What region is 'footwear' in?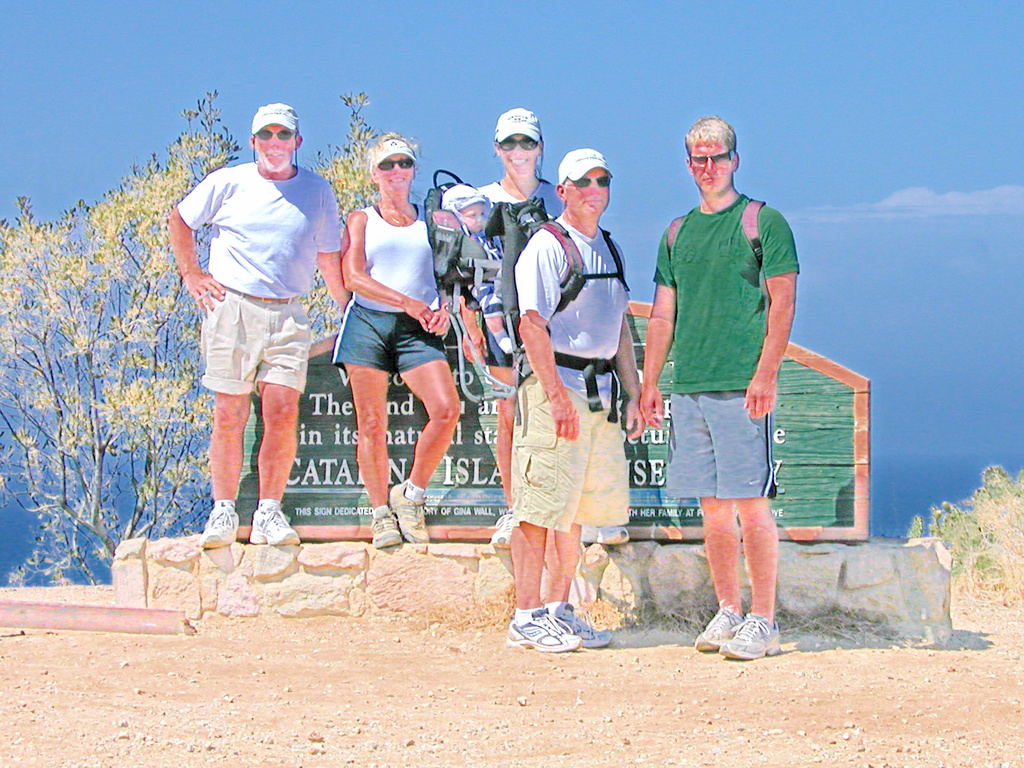
<bbox>501, 591, 584, 650</bbox>.
